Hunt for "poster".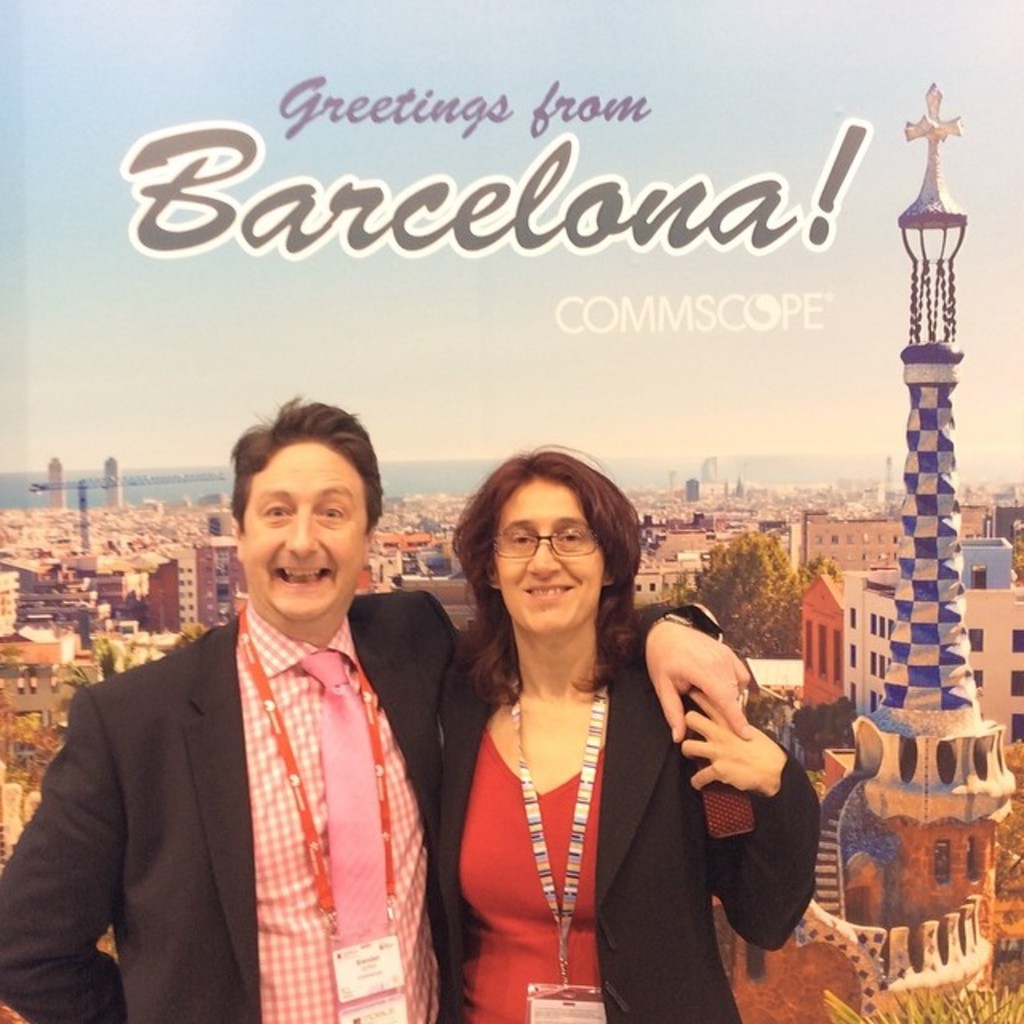
Hunted down at 0, 0, 1022, 1022.
